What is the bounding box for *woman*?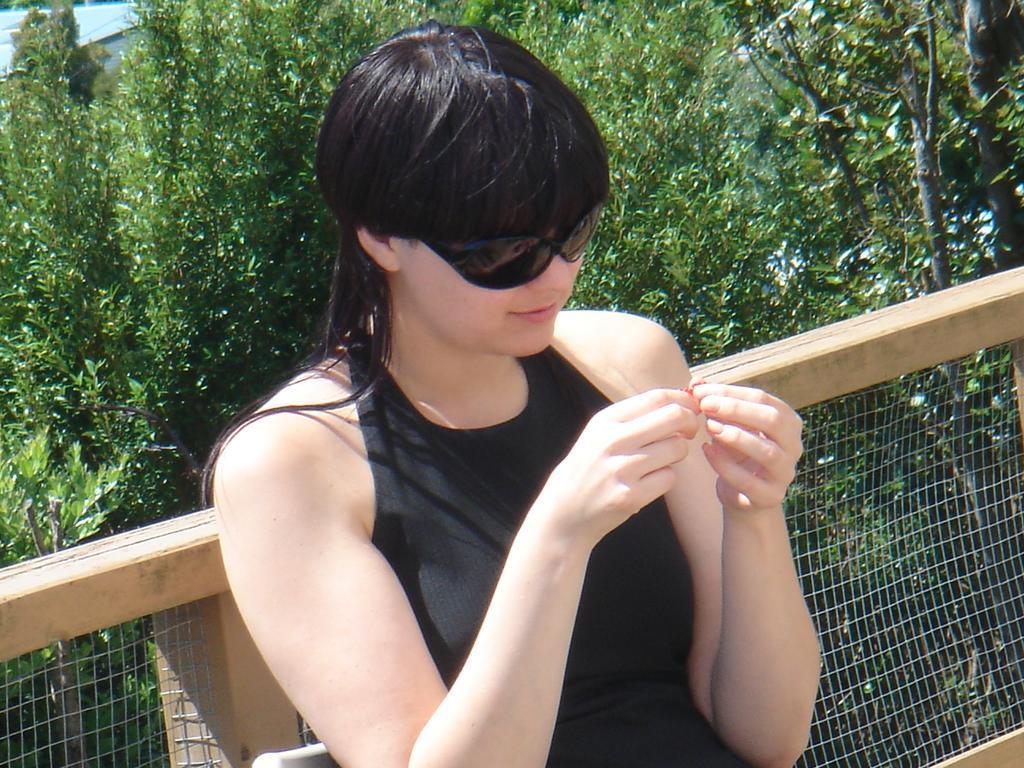
{"x1": 226, "y1": 8, "x2": 749, "y2": 767}.
